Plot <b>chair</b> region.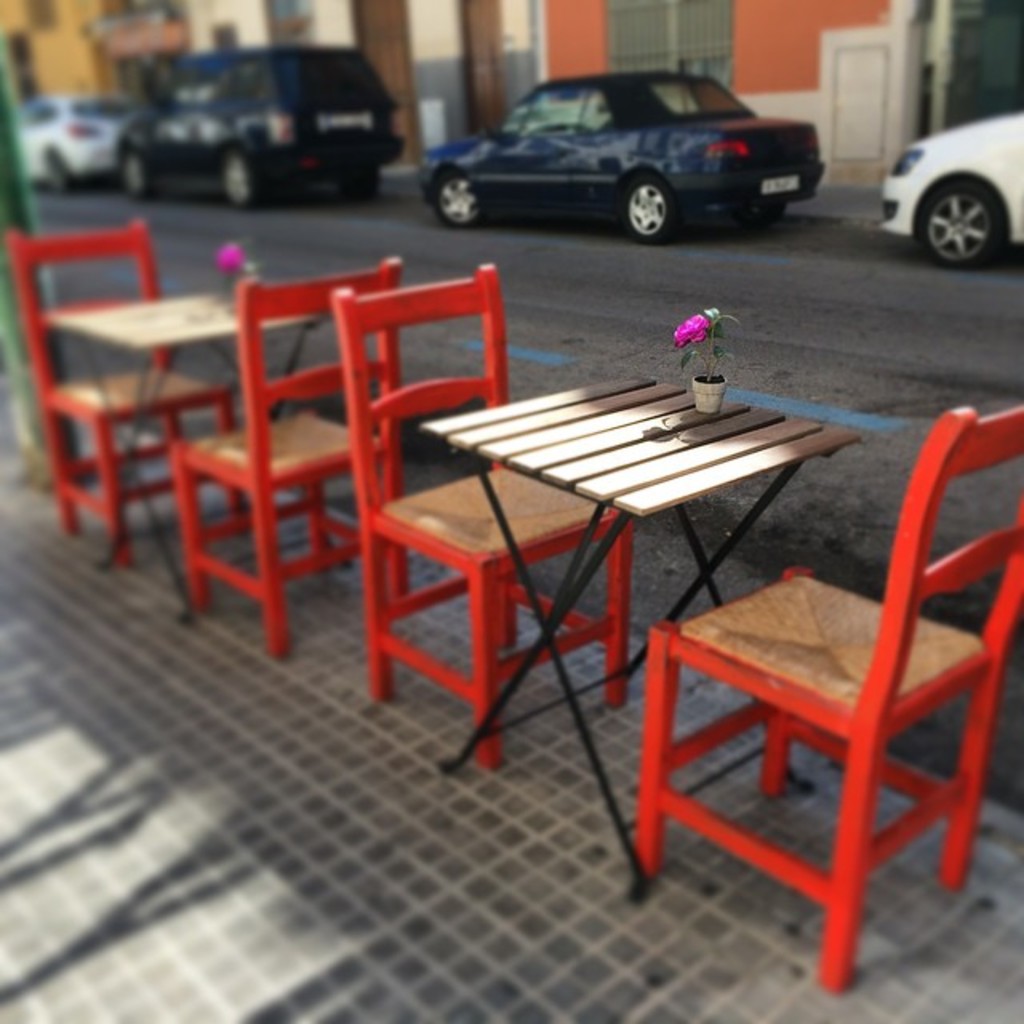
Plotted at locate(170, 256, 414, 664).
